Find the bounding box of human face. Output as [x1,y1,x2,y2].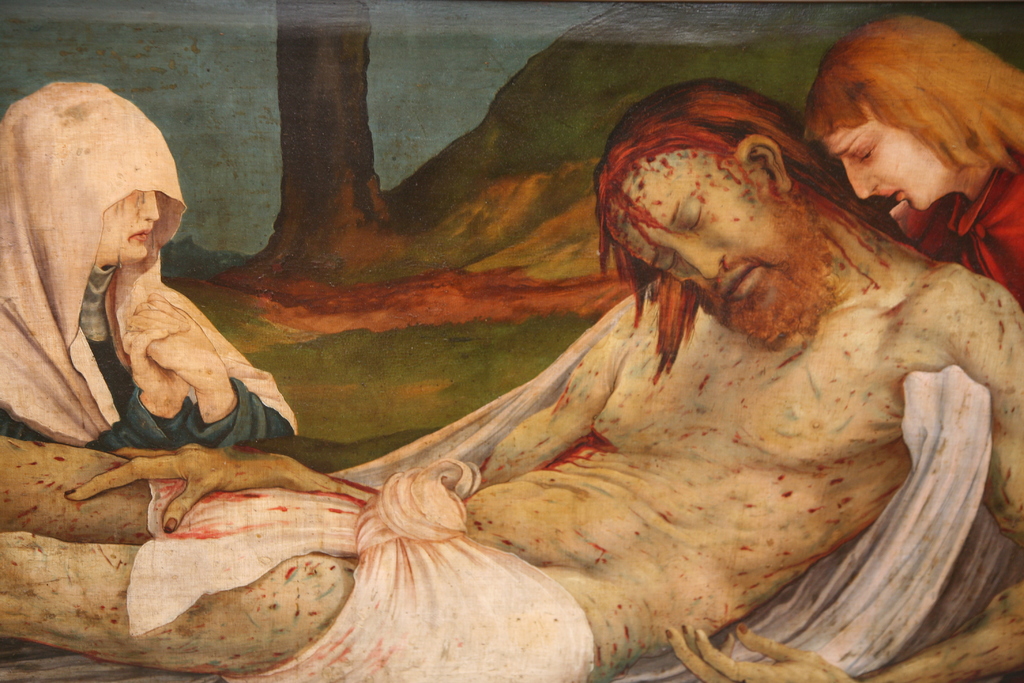
[608,153,812,318].
